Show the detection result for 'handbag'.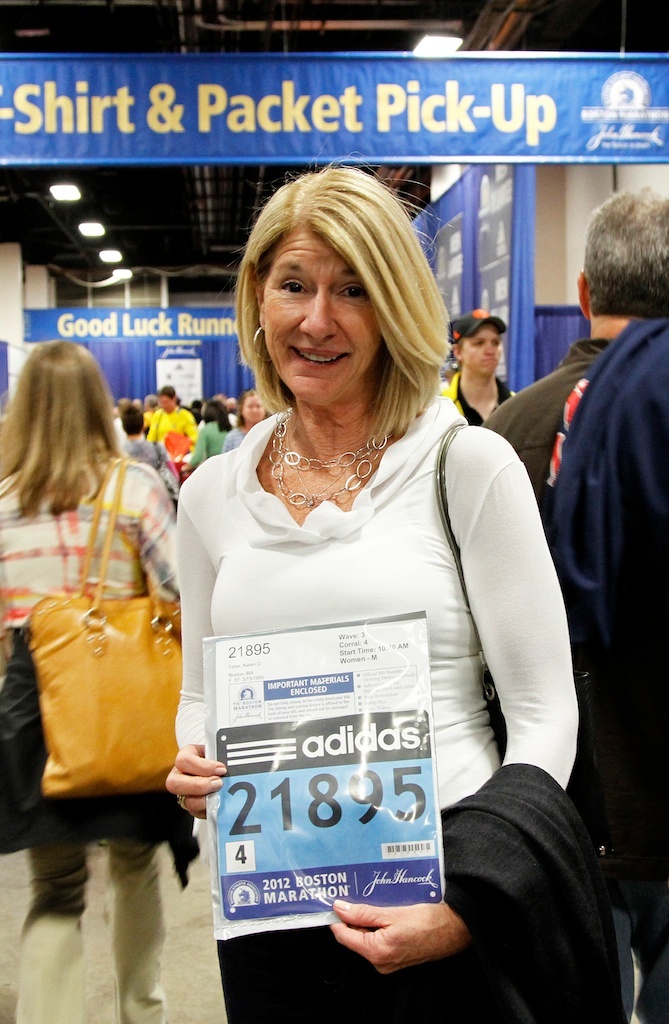
(27, 446, 234, 797).
